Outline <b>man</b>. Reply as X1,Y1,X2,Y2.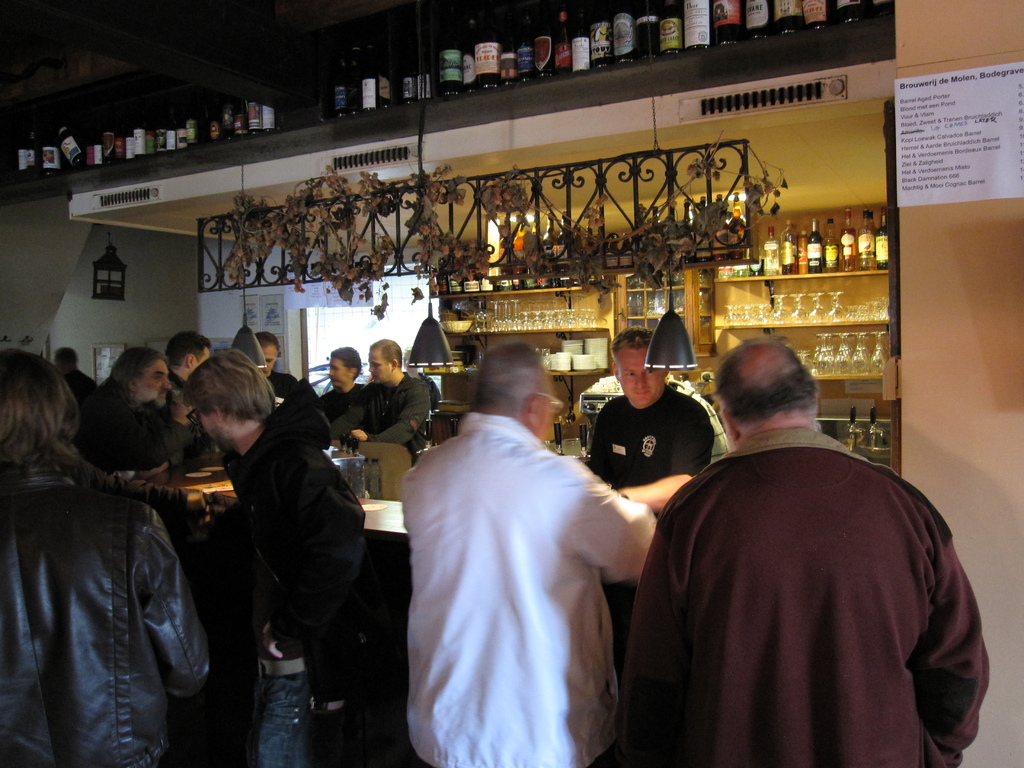
392,339,654,767.
